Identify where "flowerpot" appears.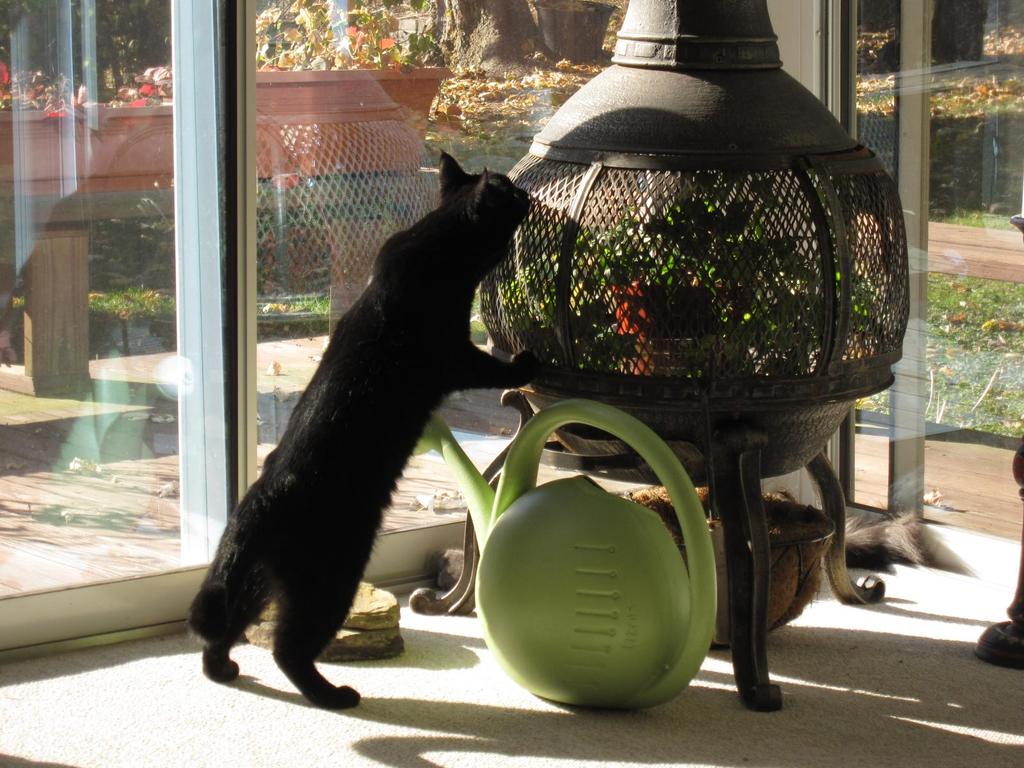
Appears at locate(625, 482, 835, 680).
